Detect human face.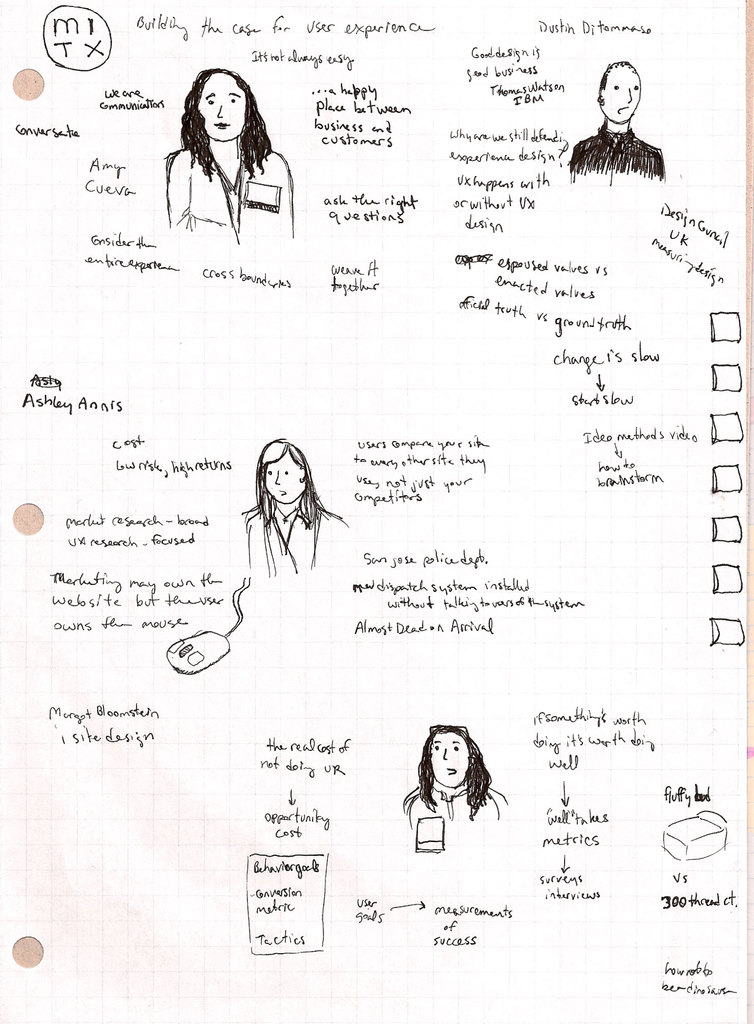
Detected at 199:72:248:142.
